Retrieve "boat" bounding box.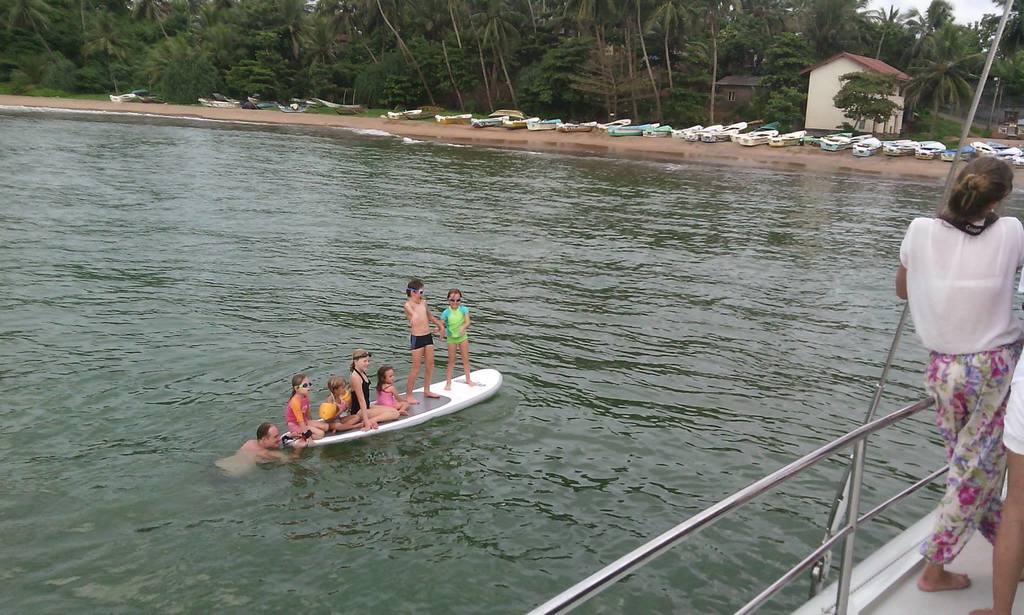
Bounding box: bbox(109, 92, 138, 104).
